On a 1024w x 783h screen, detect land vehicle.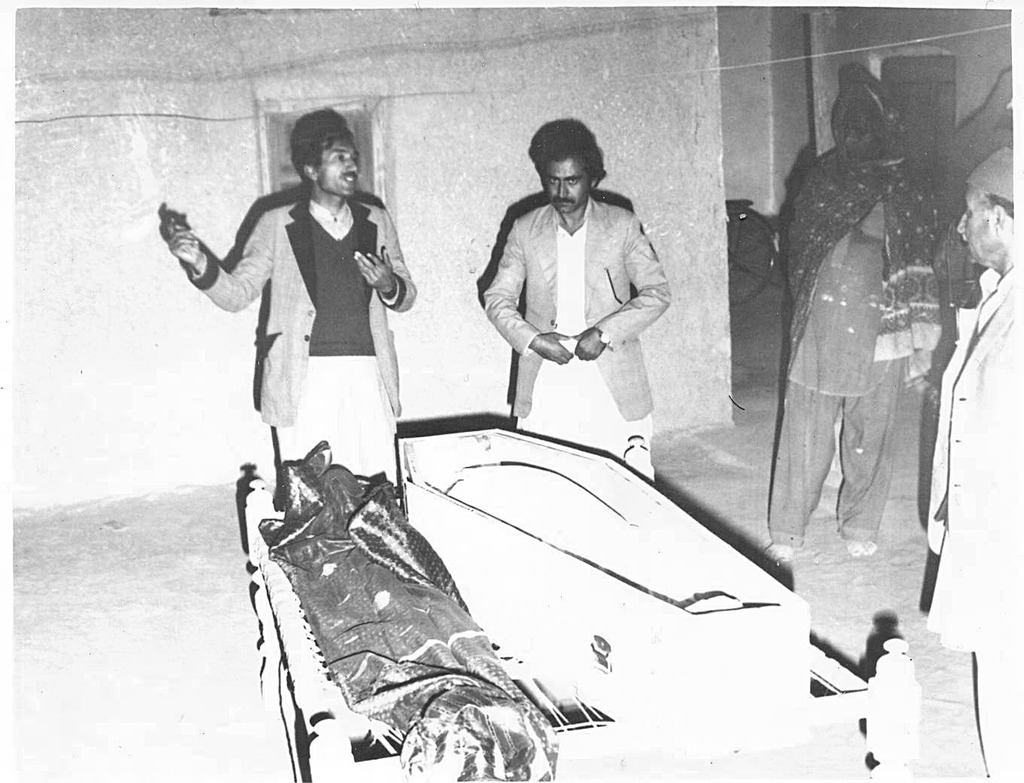
725:197:784:309.
